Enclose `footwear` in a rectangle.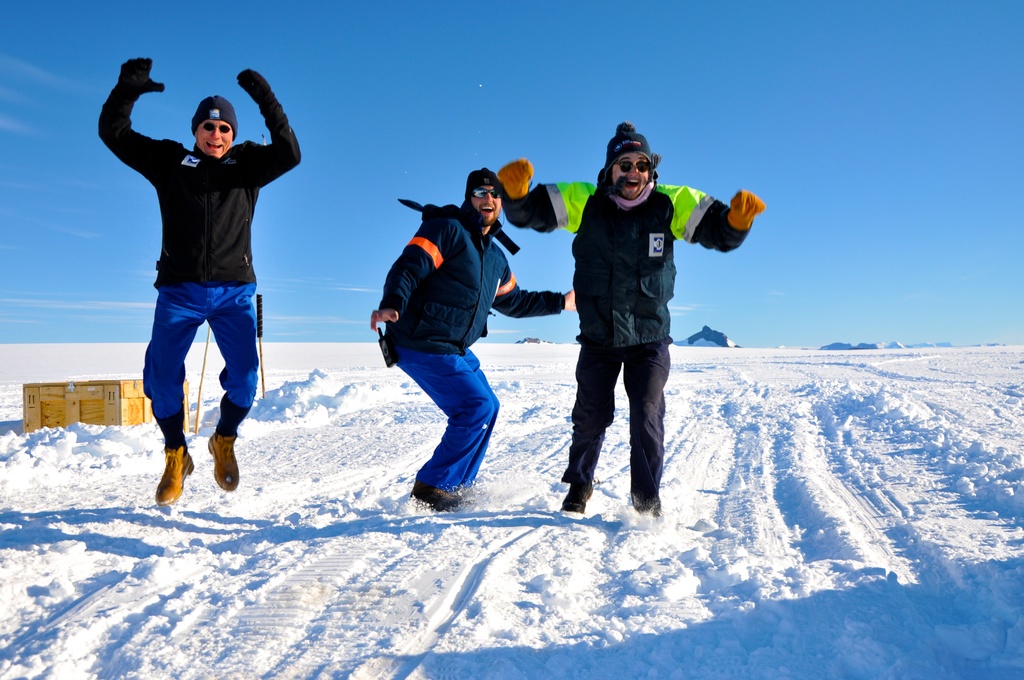
<box>148,439,205,512</box>.
